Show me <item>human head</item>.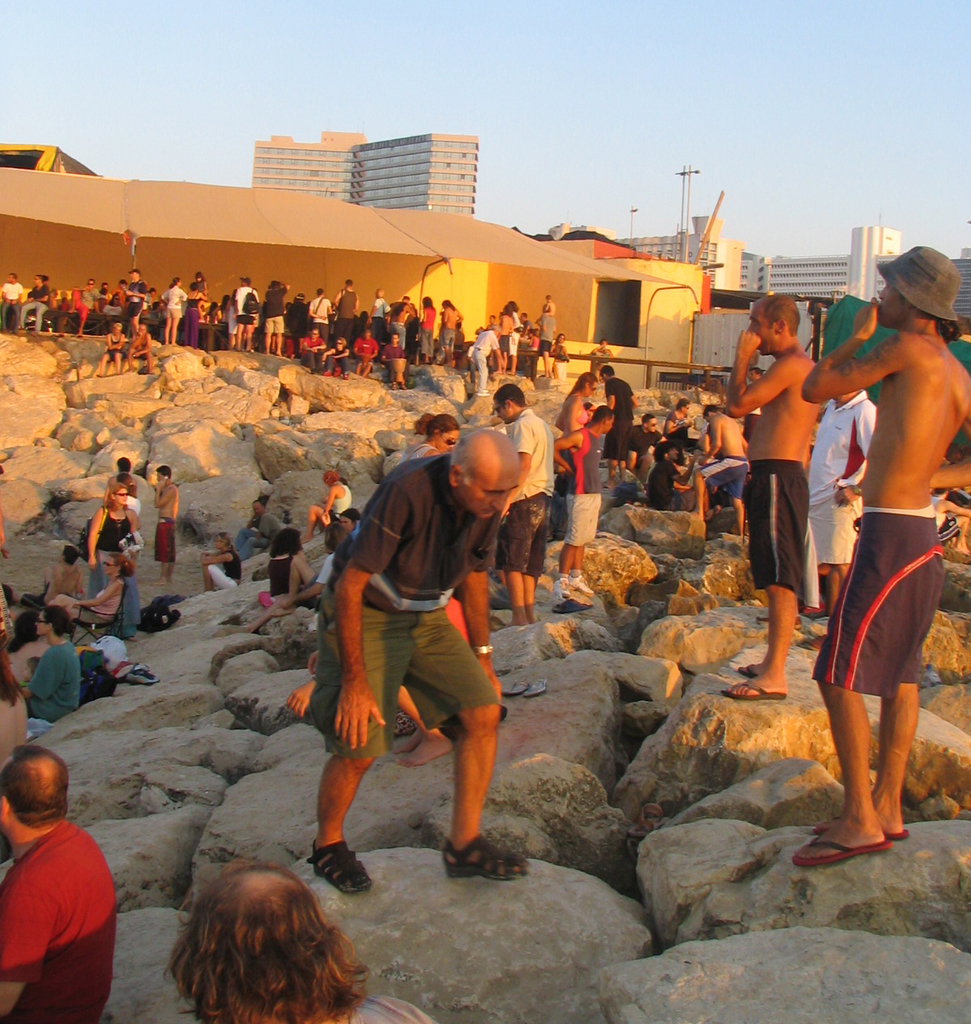
<item>human head</item> is here: rect(642, 411, 655, 431).
